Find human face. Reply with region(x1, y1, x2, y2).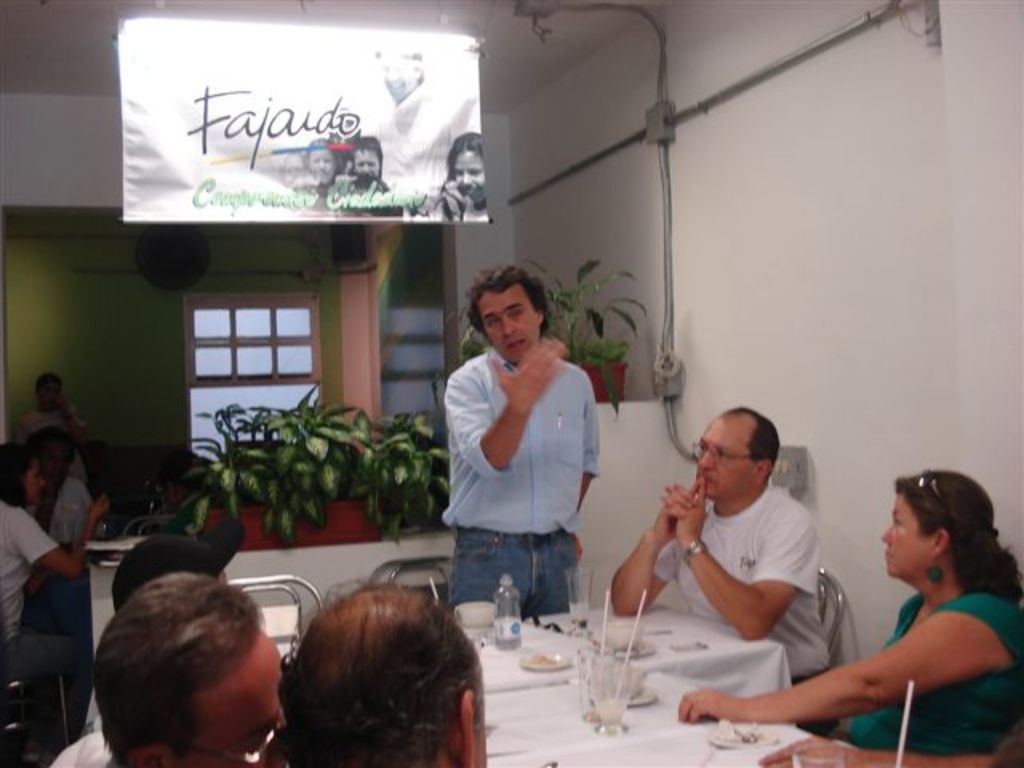
region(451, 150, 488, 198).
